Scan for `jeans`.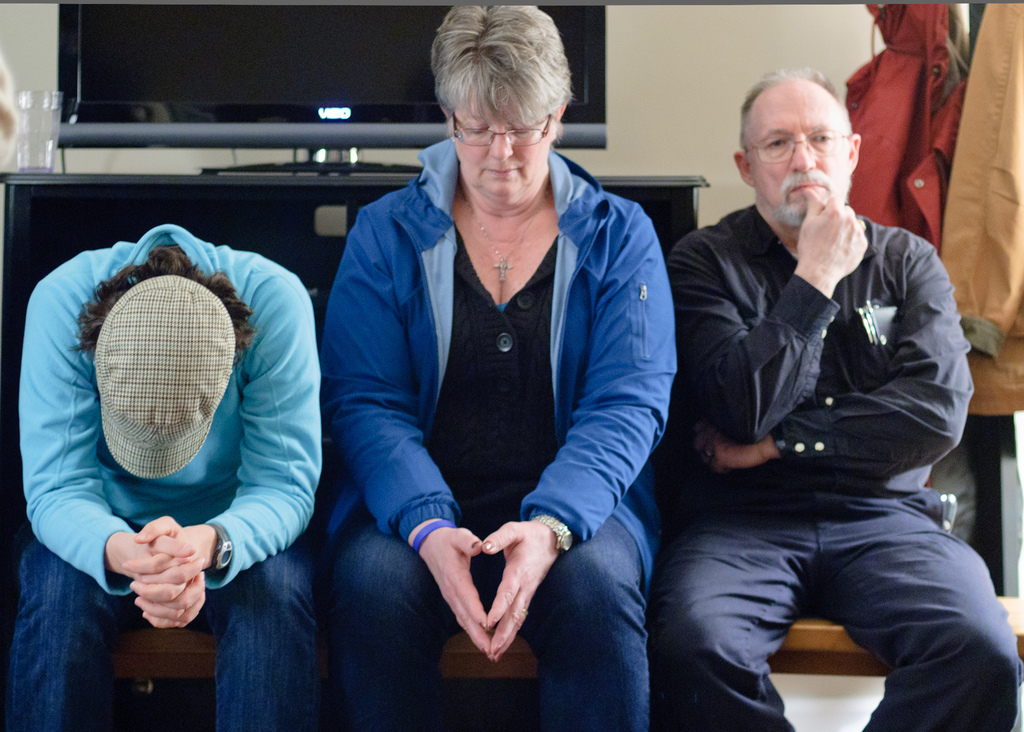
Scan result: left=0, top=528, right=317, bottom=731.
